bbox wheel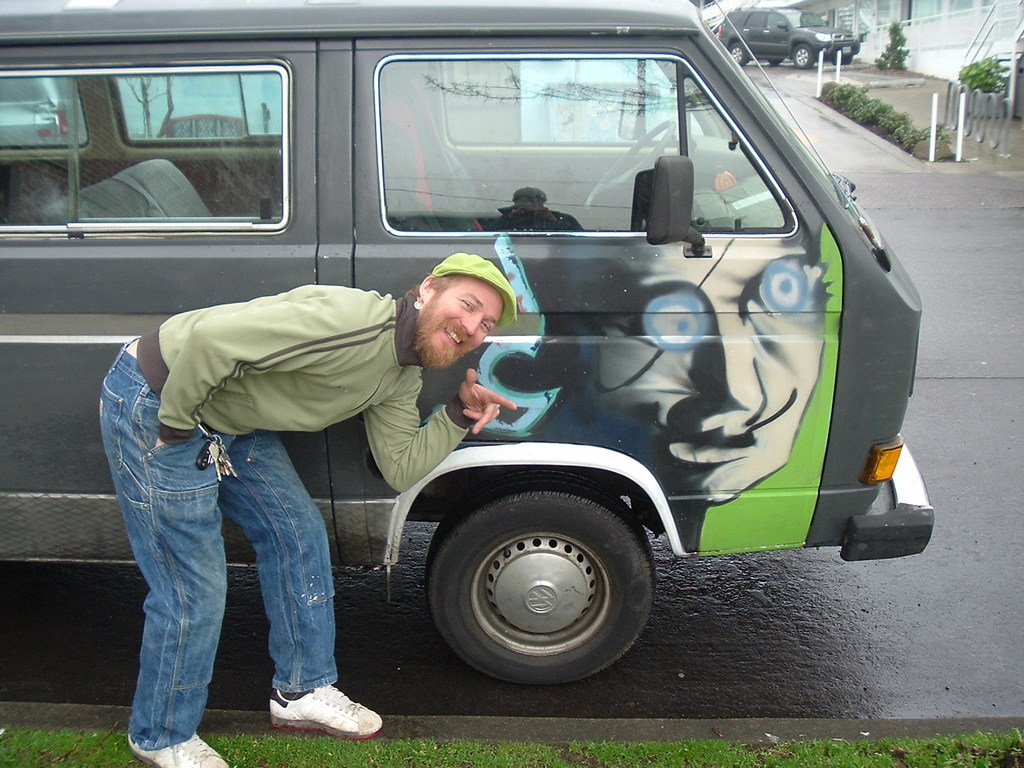
l=794, t=45, r=816, b=74
